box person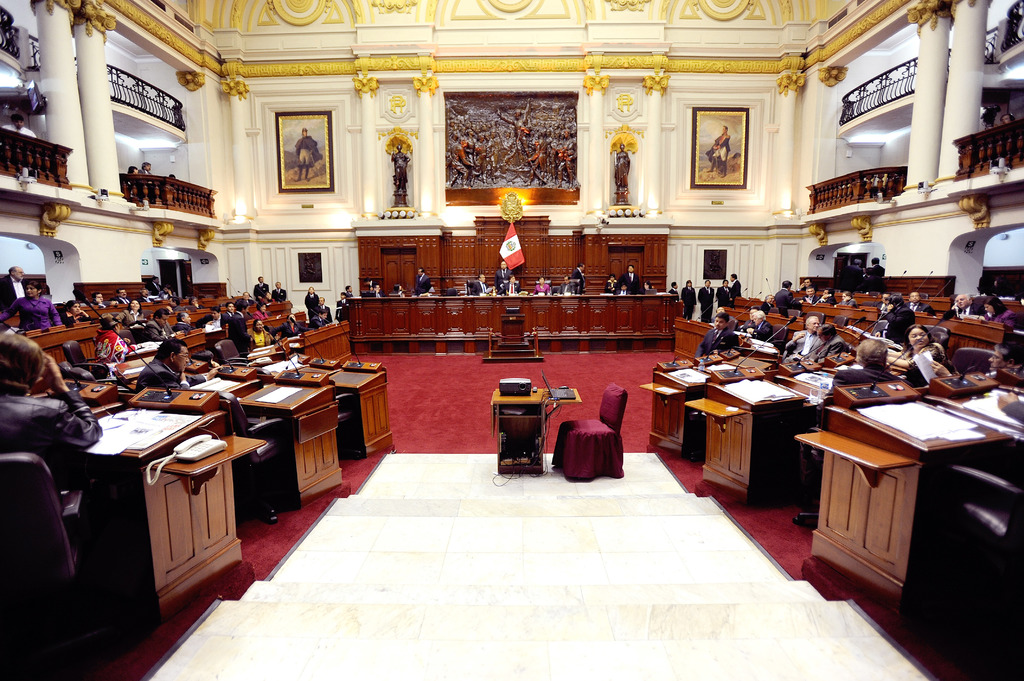
{"left": 893, "top": 323, "right": 937, "bottom": 385}
